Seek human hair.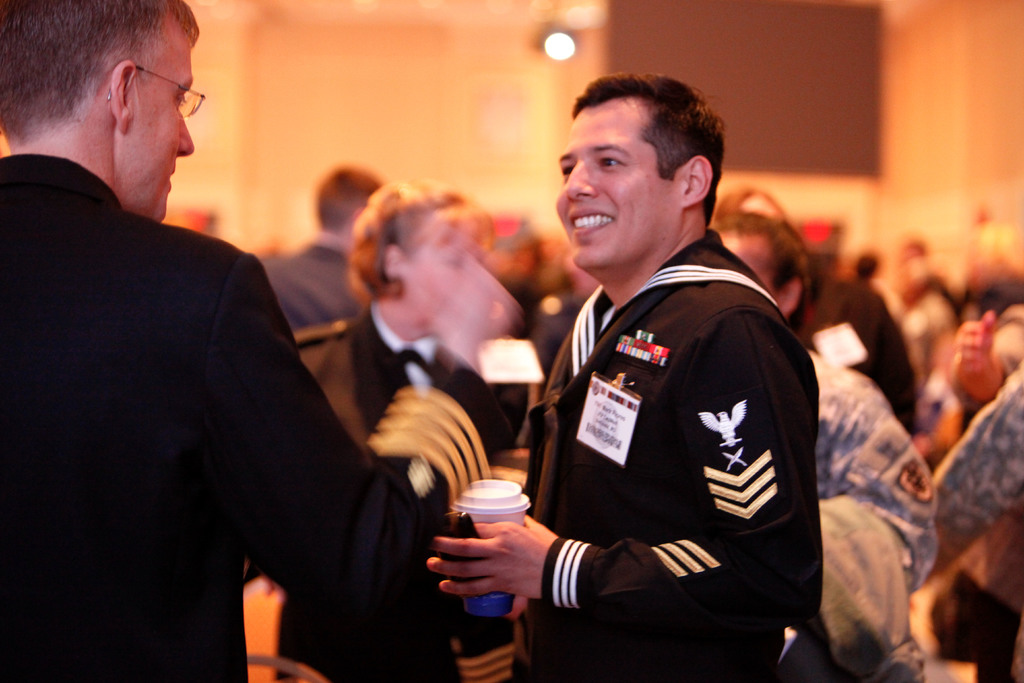
BBox(317, 166, 381, 230).
